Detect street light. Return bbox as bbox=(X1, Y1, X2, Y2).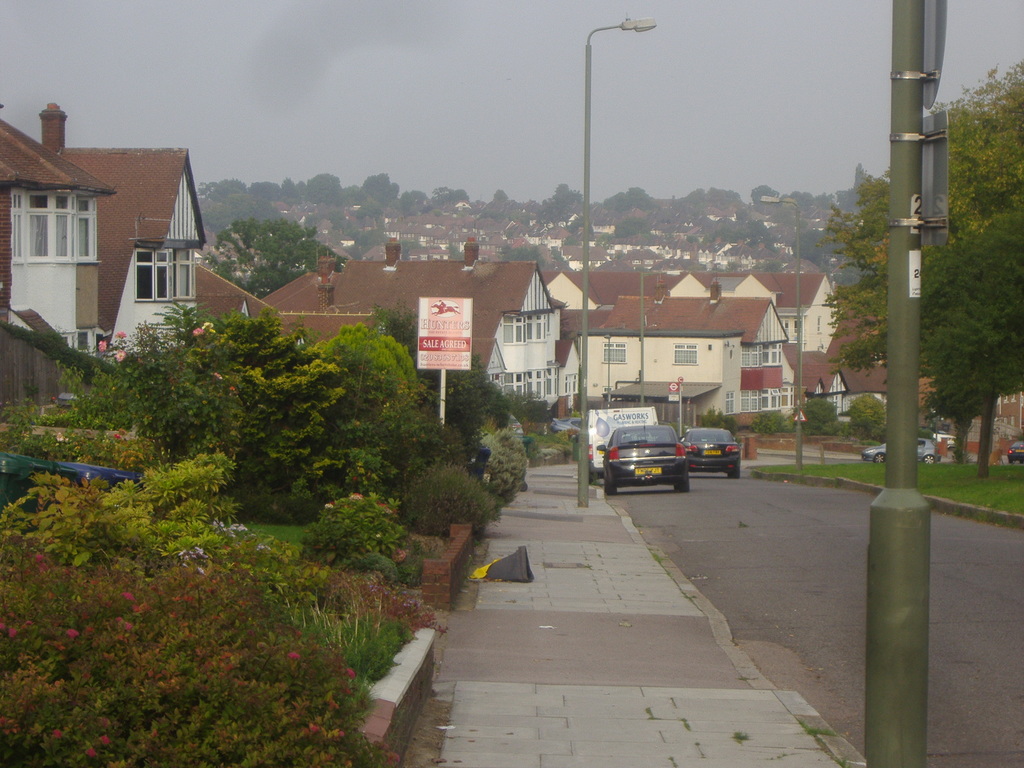
bbox=(578, 15, 658, 507).
